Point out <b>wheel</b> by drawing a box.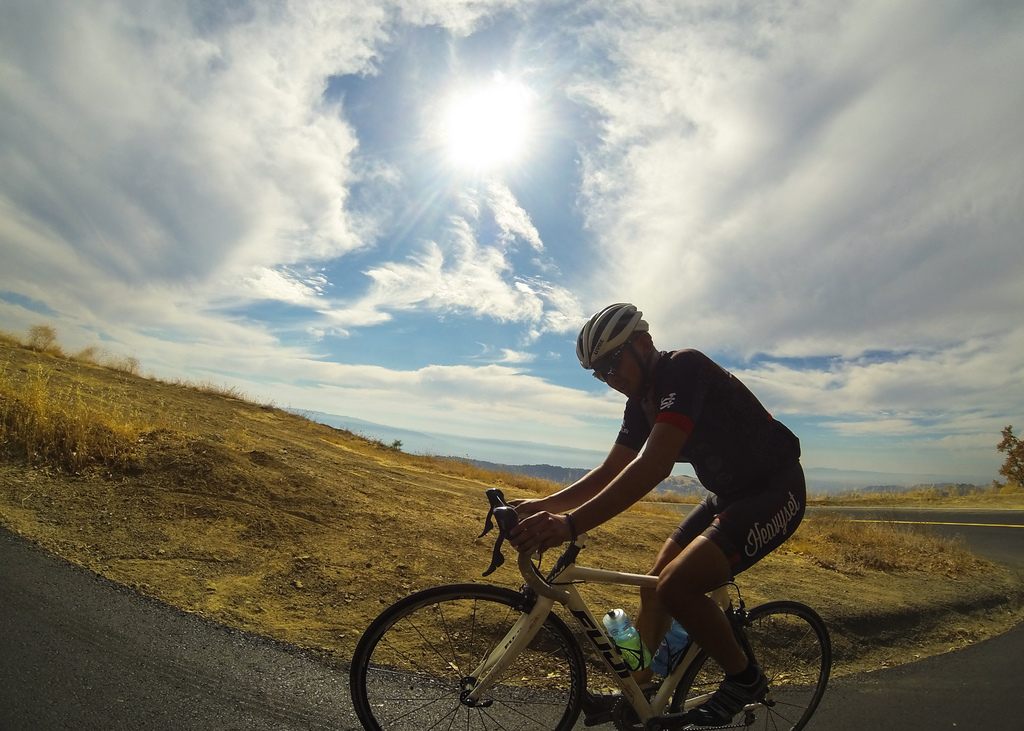
bbox(366, 591, 567, 718).
